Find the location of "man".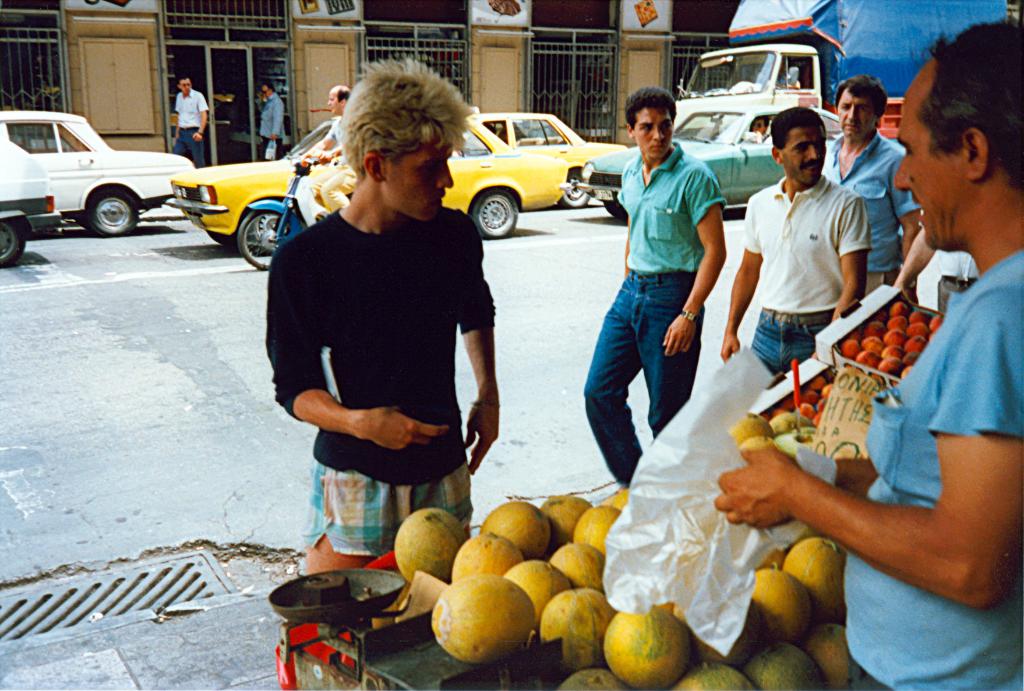
Location: 173, 74, 205, 168.
